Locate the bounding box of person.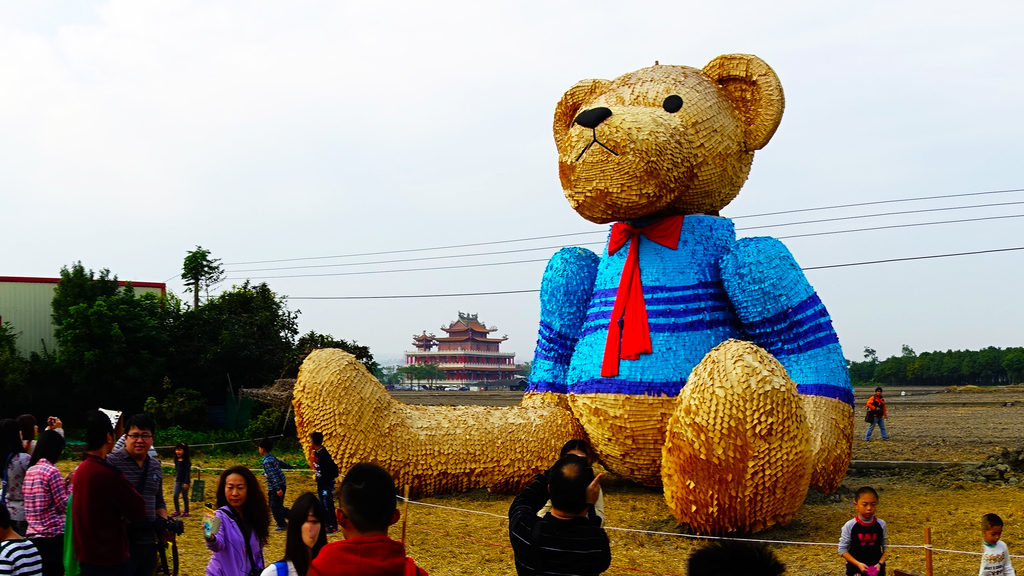
Bounding box: BBox(863, 384, 893, 449).
